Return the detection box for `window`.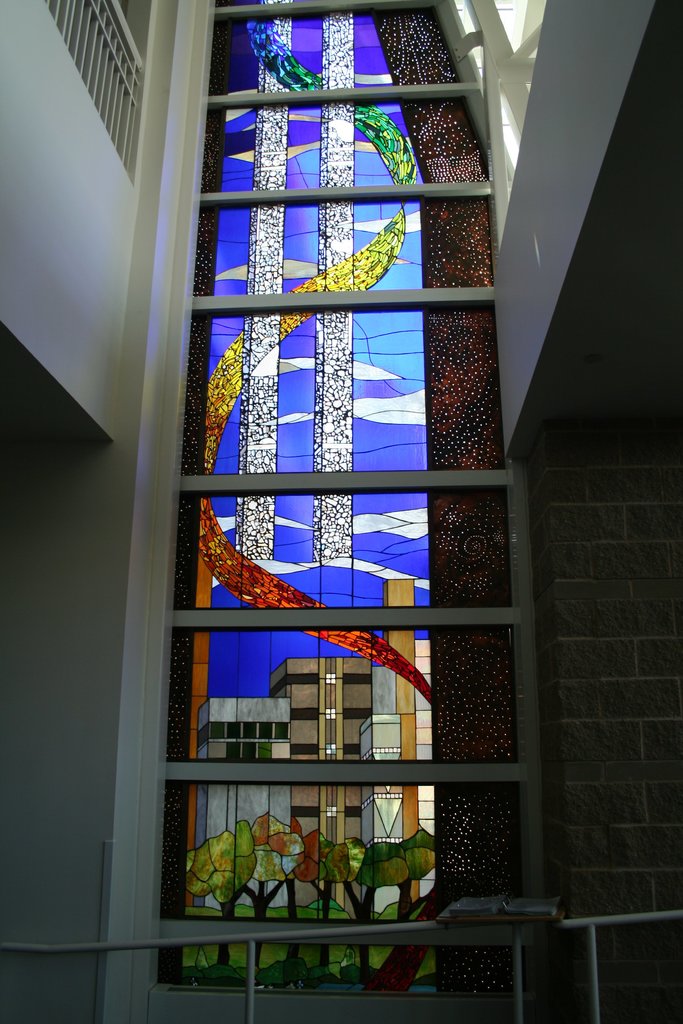
BBox(154, 0, 511, 989).
